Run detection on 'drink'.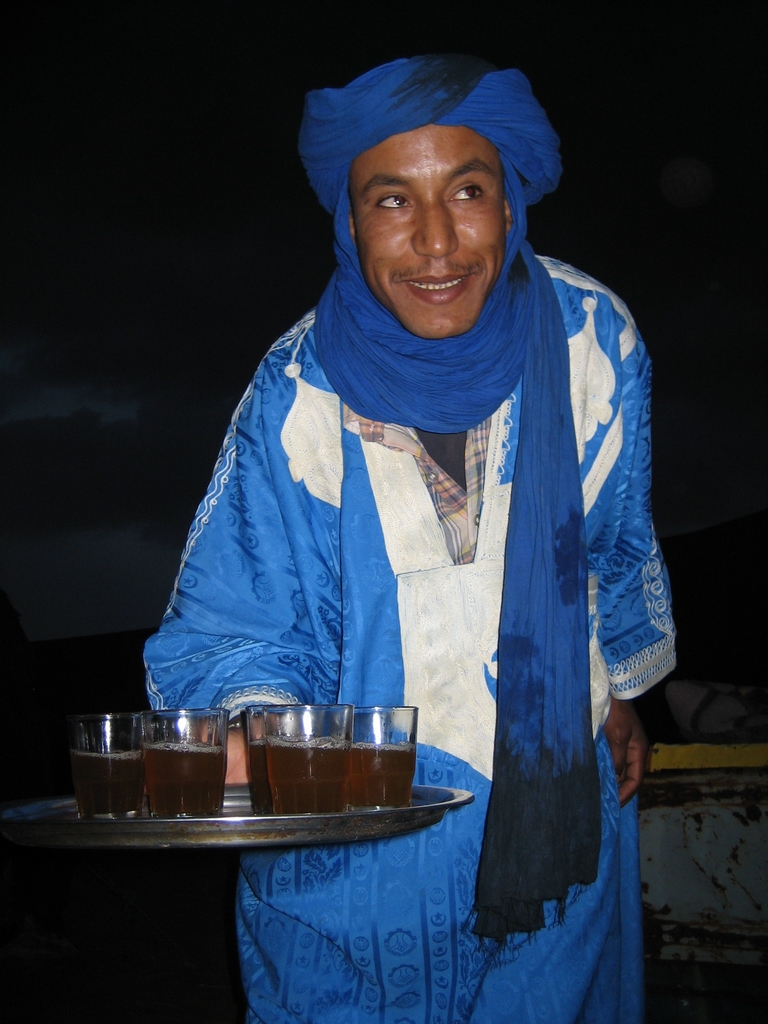
Result: <box>143,743,223,810</box>.
